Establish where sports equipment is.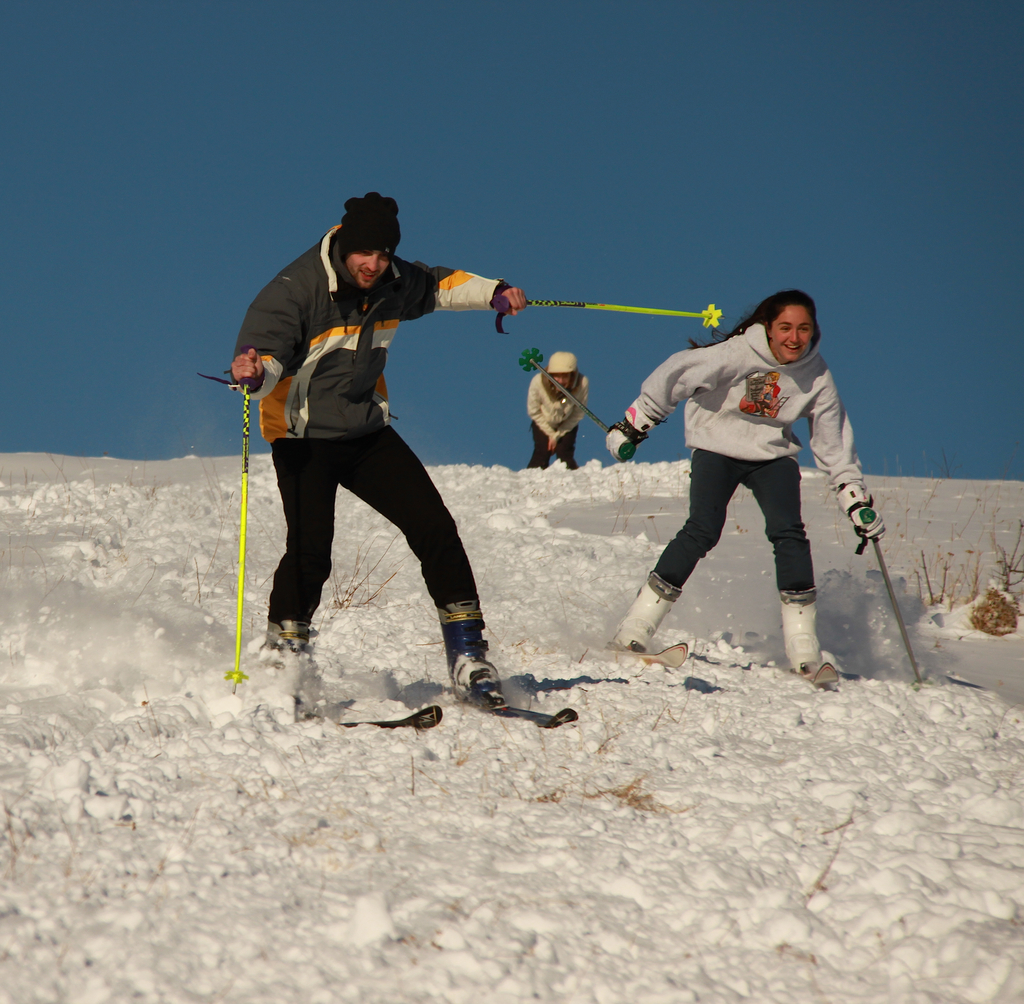
Established at x1=868, y1=538, x2=929, y2=686.
